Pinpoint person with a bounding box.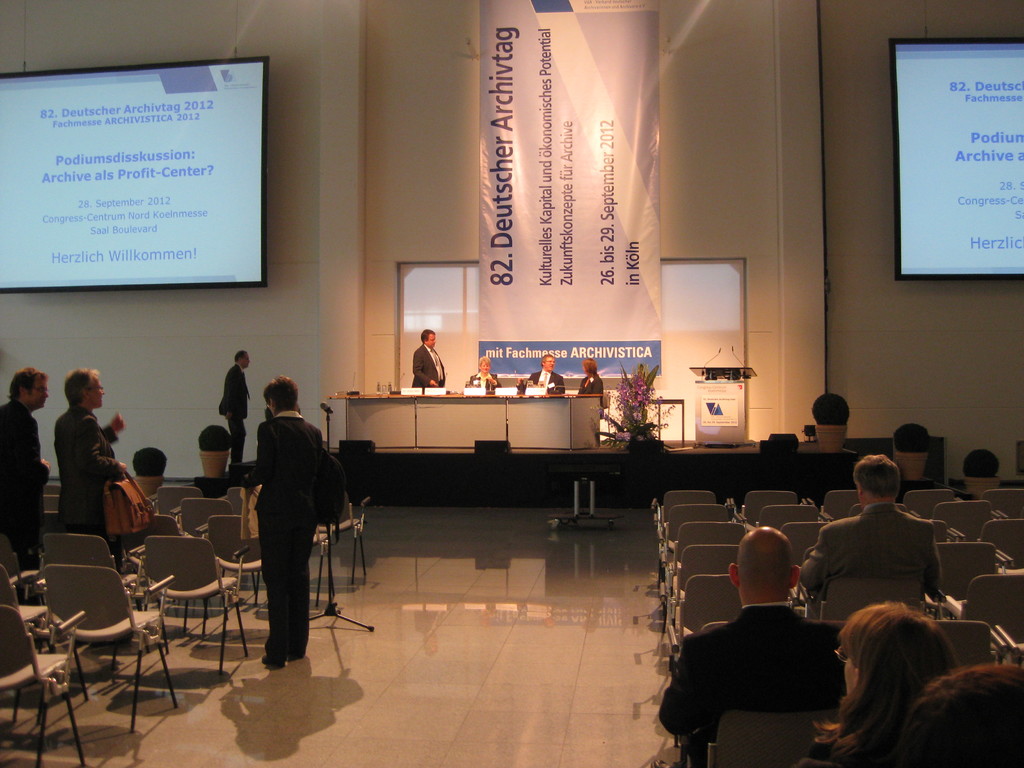
region(467, 351, 499, 389).
